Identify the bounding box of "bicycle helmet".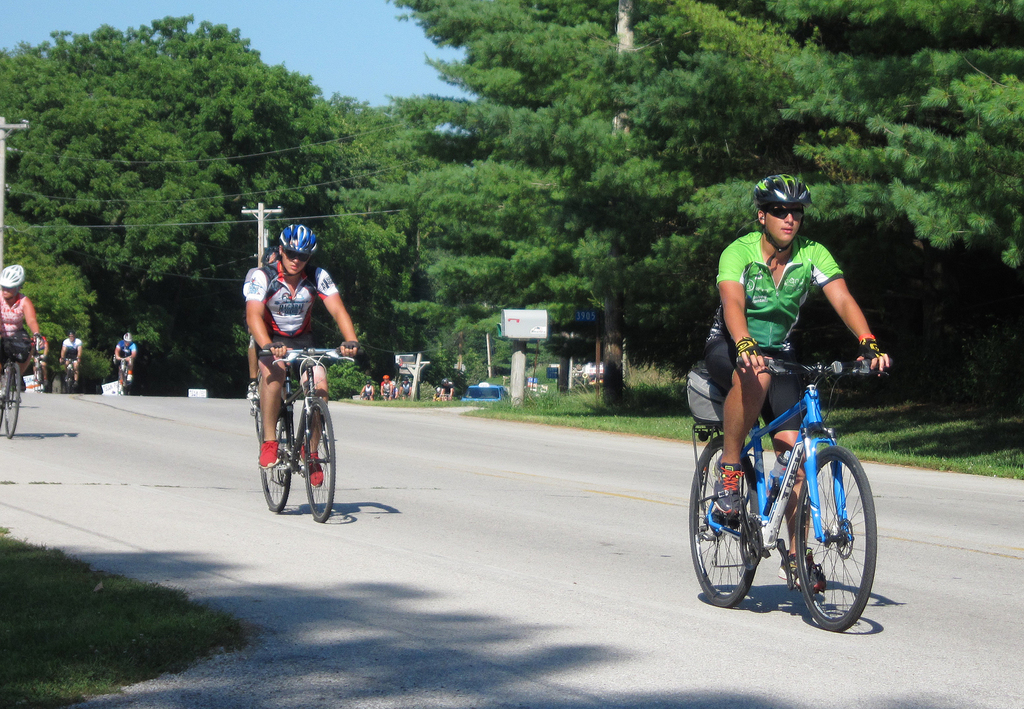
(756,174,810,210).
